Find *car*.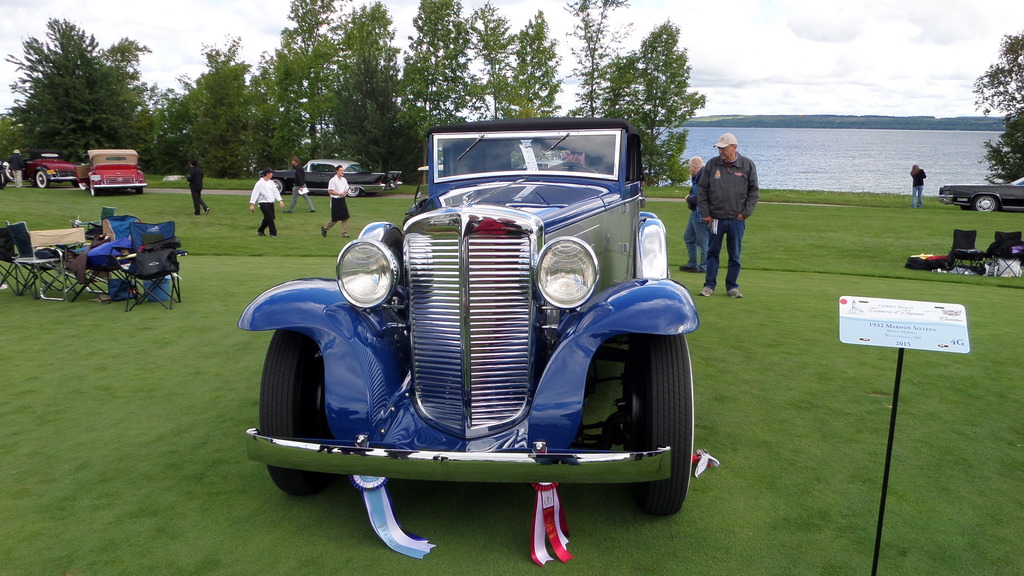
detection(275, 159, 398, 199).
